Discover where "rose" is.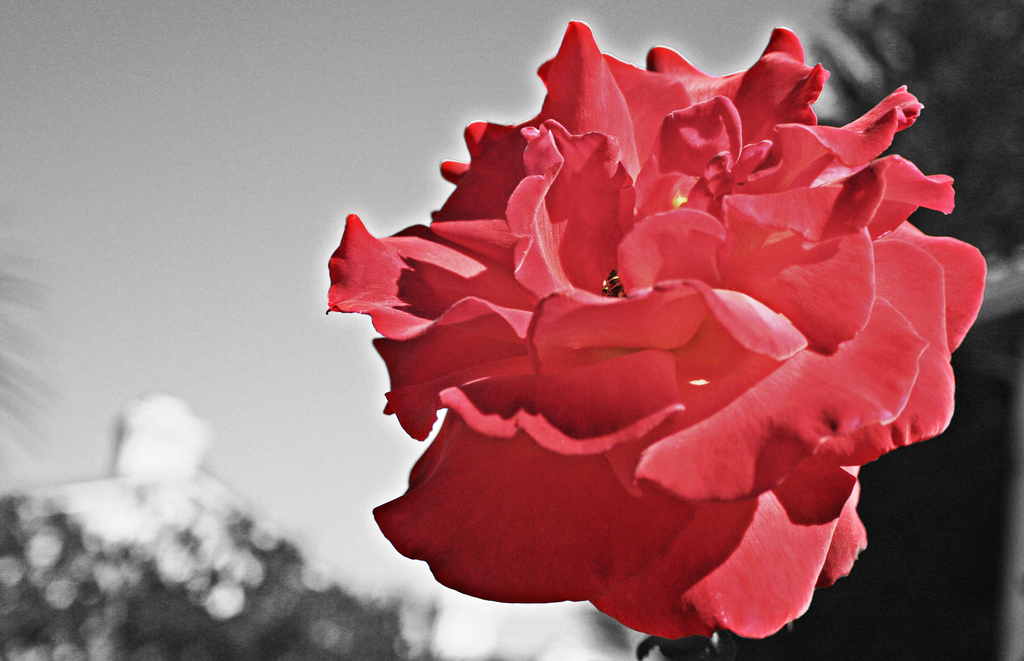
Discovered at bbox(323, 15, 986, 639).
